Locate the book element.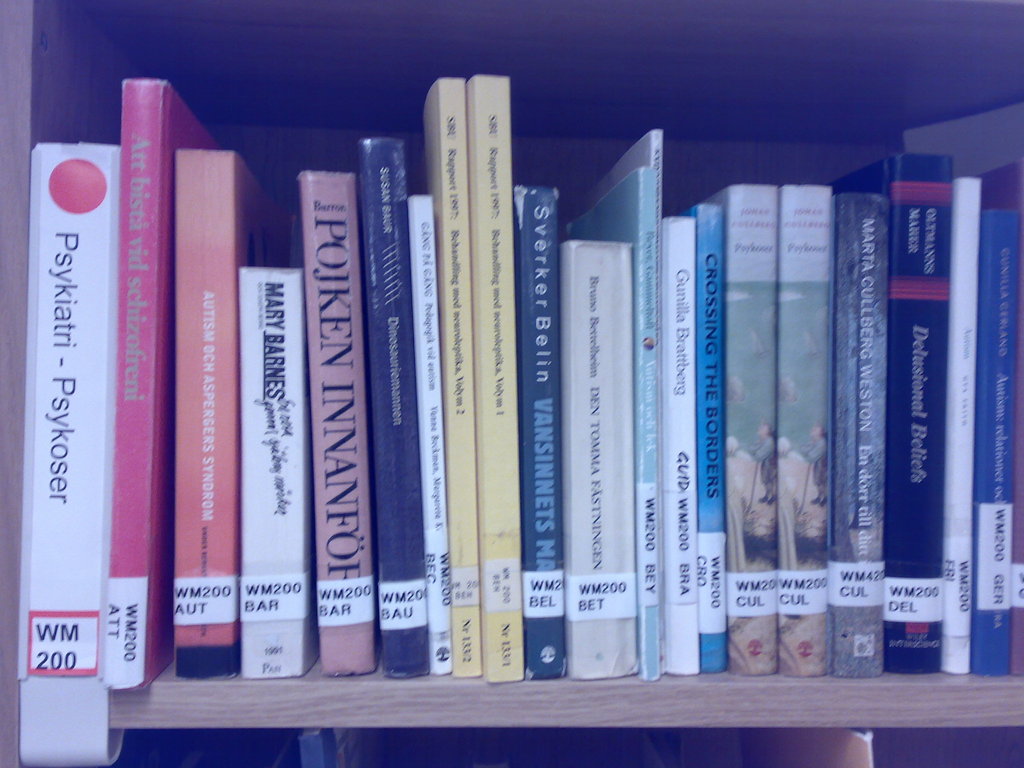
Element bbox: [240,264,313,679].
